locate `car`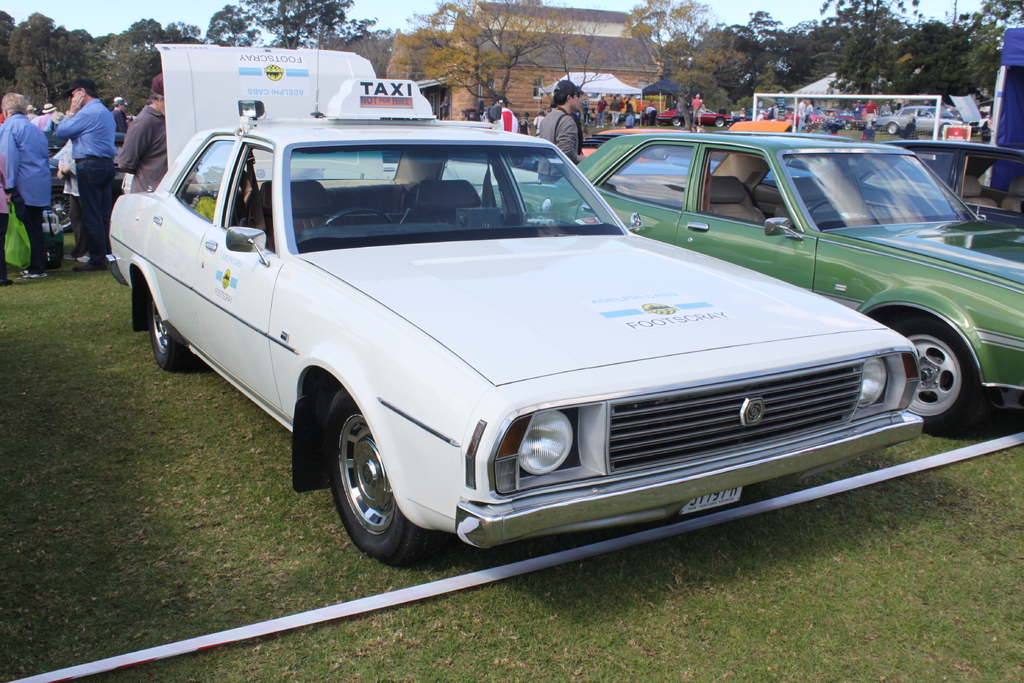
x1=489, y1=135, x2=1023, y2=438
